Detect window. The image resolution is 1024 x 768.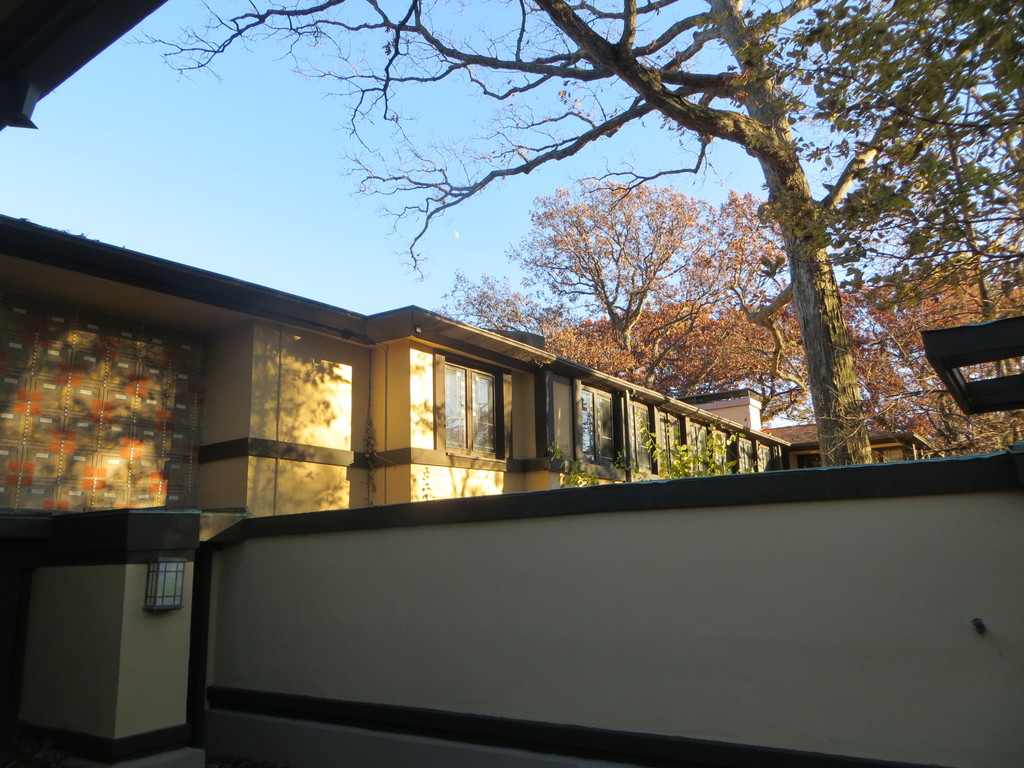
{"left": 630, "top": 403, "right": 657, "bottom": 470}.
